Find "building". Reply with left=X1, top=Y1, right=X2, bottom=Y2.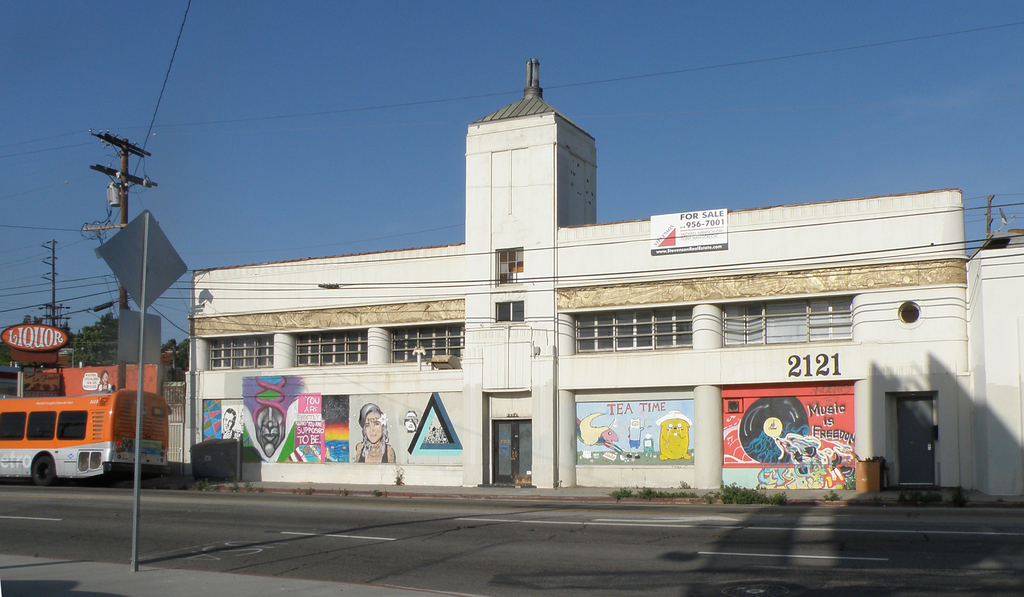
left=955, top=224, right=1023, bottom=503.
